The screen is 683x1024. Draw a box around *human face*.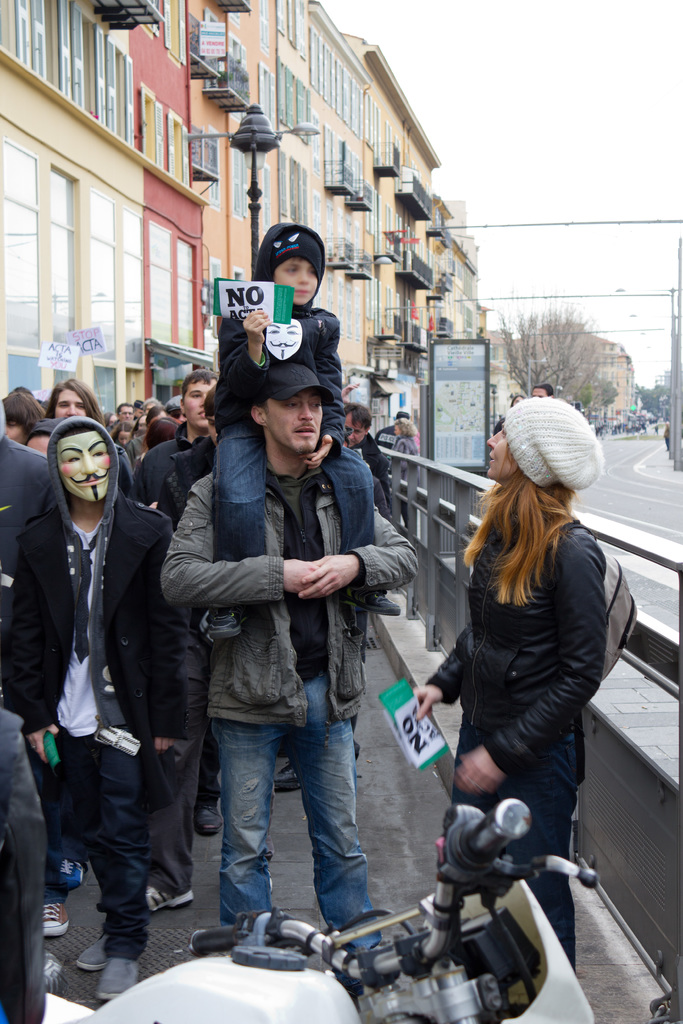
bbox=(188, 379, 220, 428).
